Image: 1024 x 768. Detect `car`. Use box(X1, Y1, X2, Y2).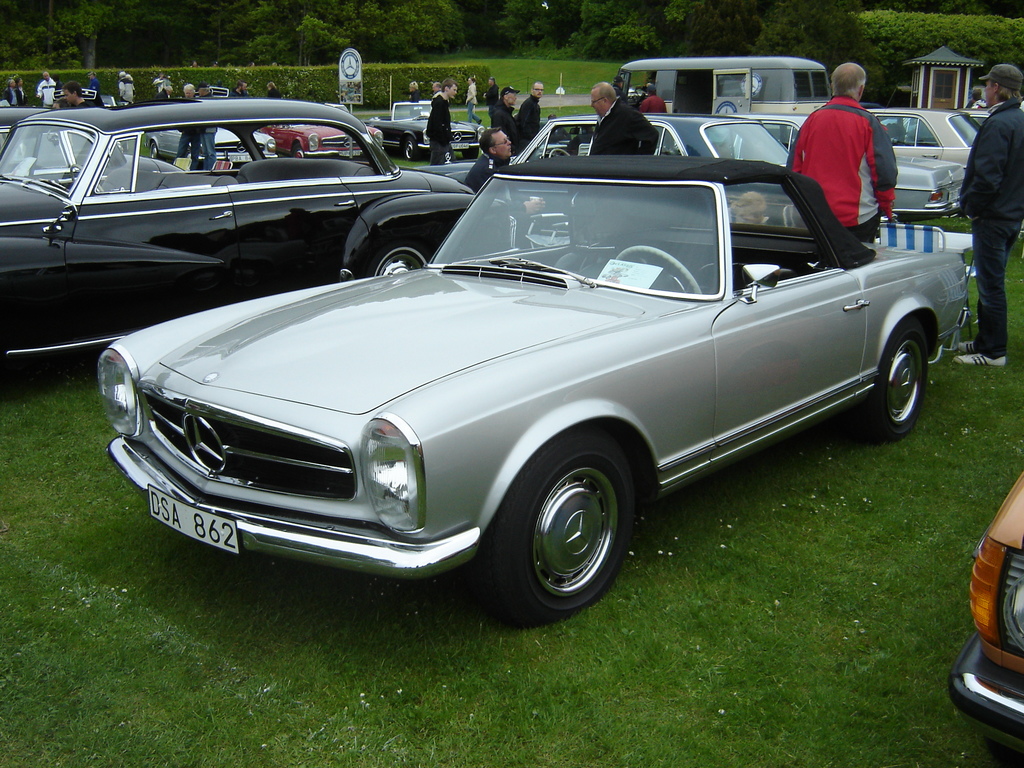
box(945, 466, 1023, 765).
